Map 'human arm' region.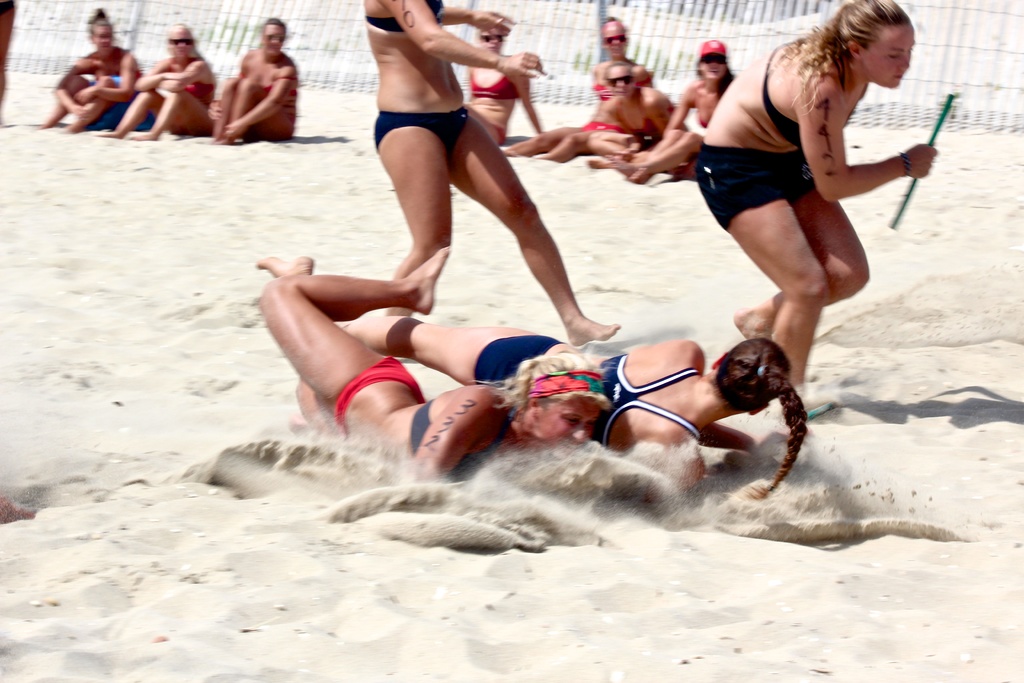
Mapped to crop(648, 97, 676, 128).
